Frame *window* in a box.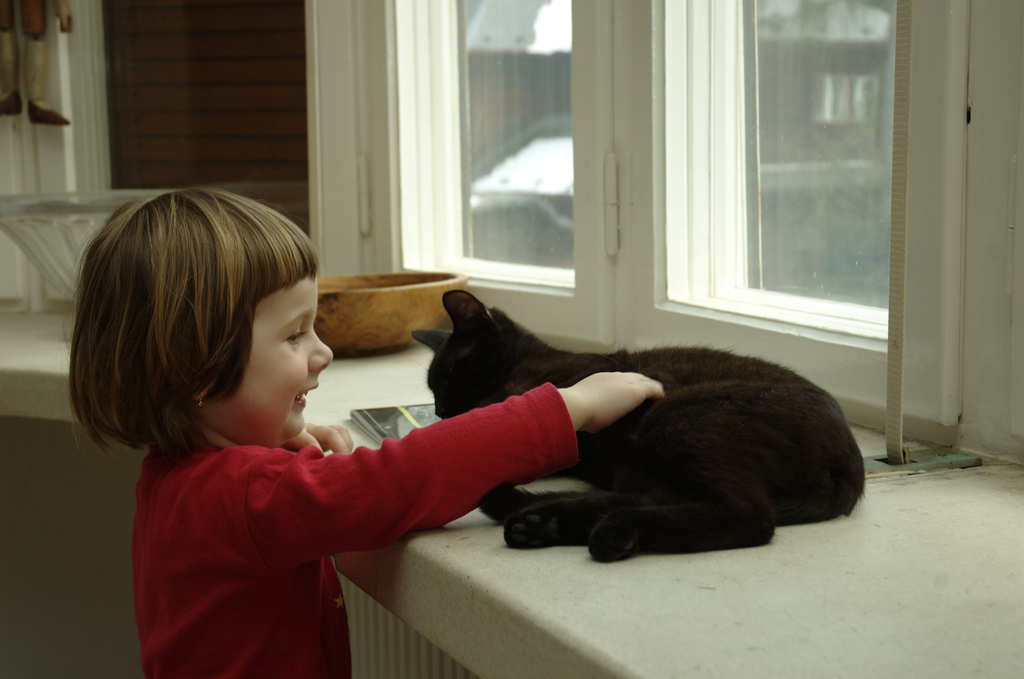
x1=599, y1=0, x2=945, y2=344.
